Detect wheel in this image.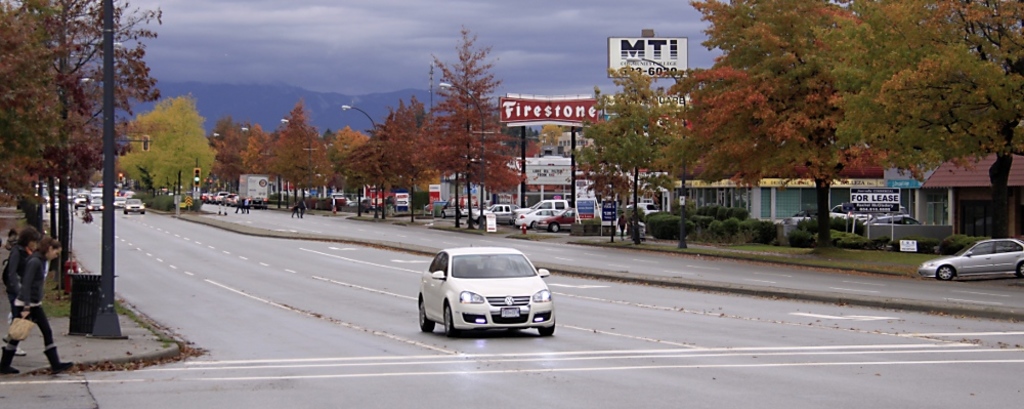
Detection: box(551, 223, 559, 235).
